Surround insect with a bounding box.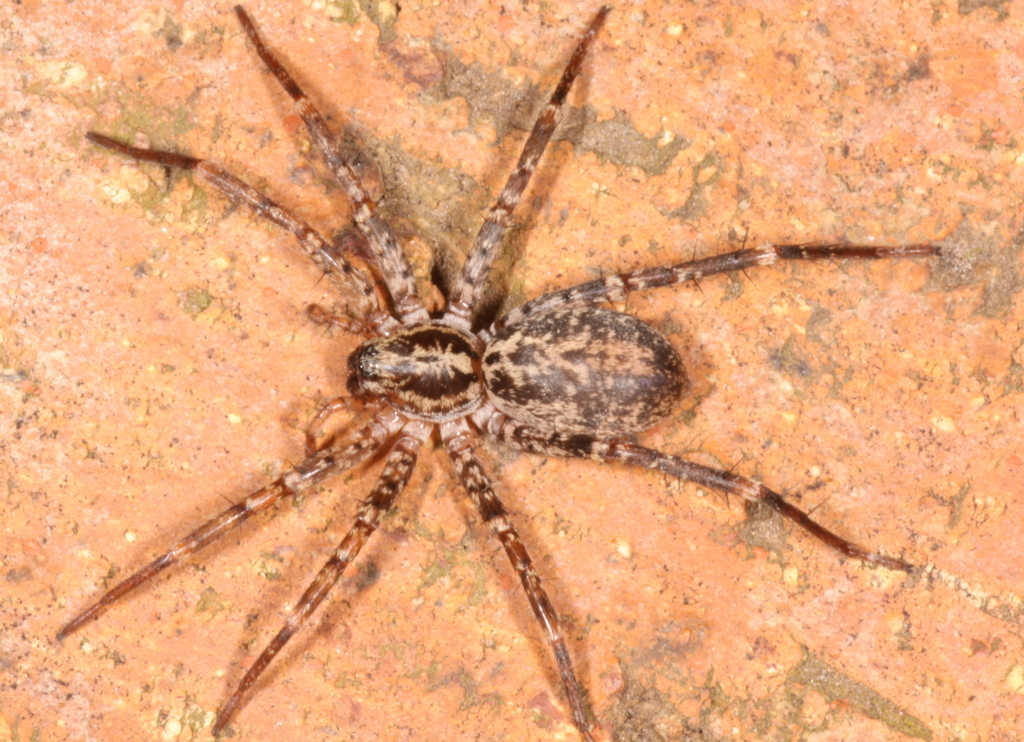
[x1=51, y1=0, x2=944, y2=741].
